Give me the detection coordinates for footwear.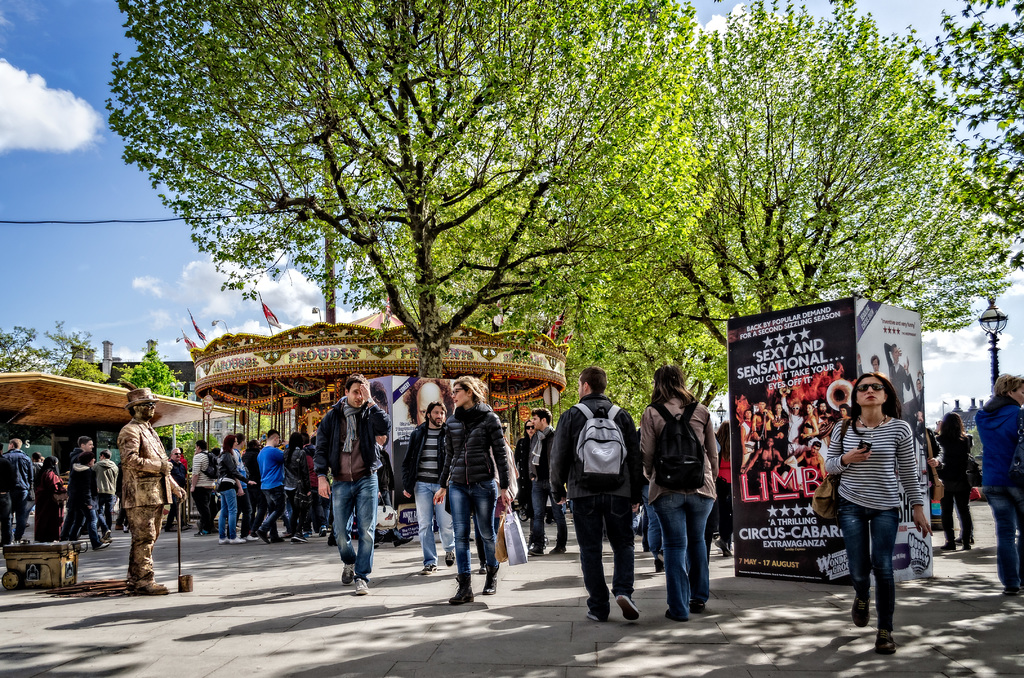
<bbox>654, 557, 666, 573</bbox>.
